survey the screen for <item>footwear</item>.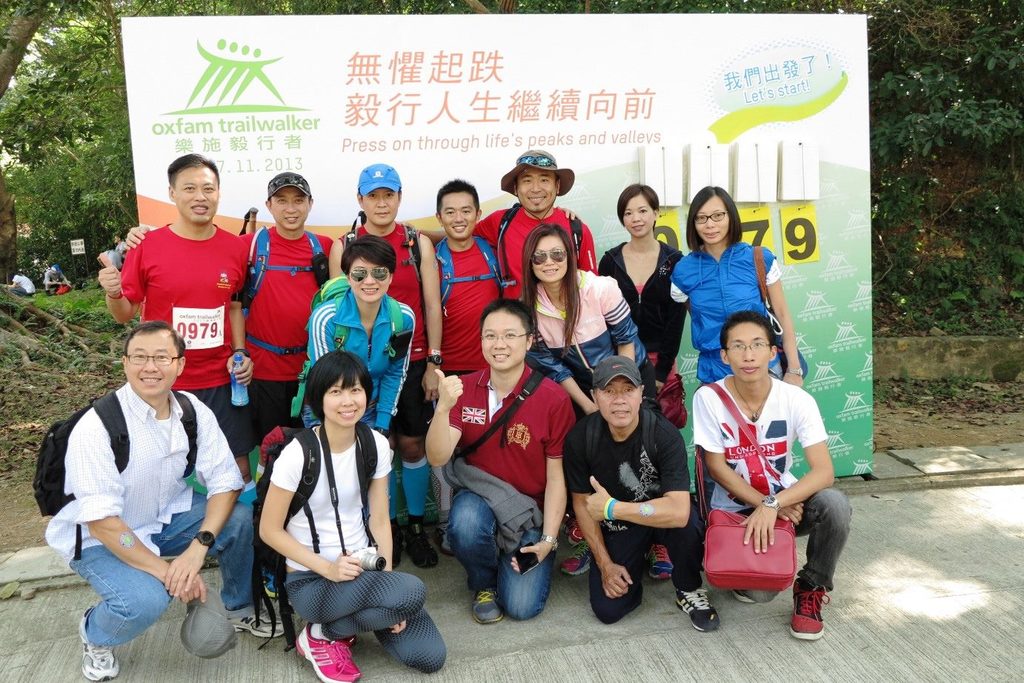
Survey found: (554,533,591,578).
